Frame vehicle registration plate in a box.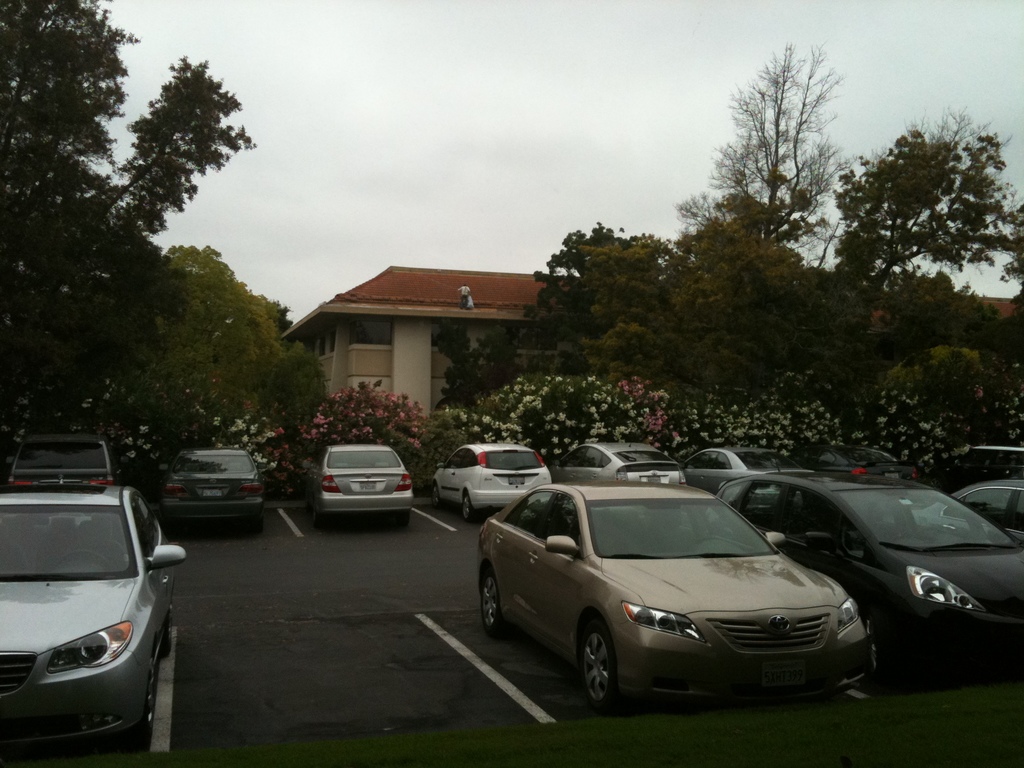
<box>648,476,660,483</box>.
